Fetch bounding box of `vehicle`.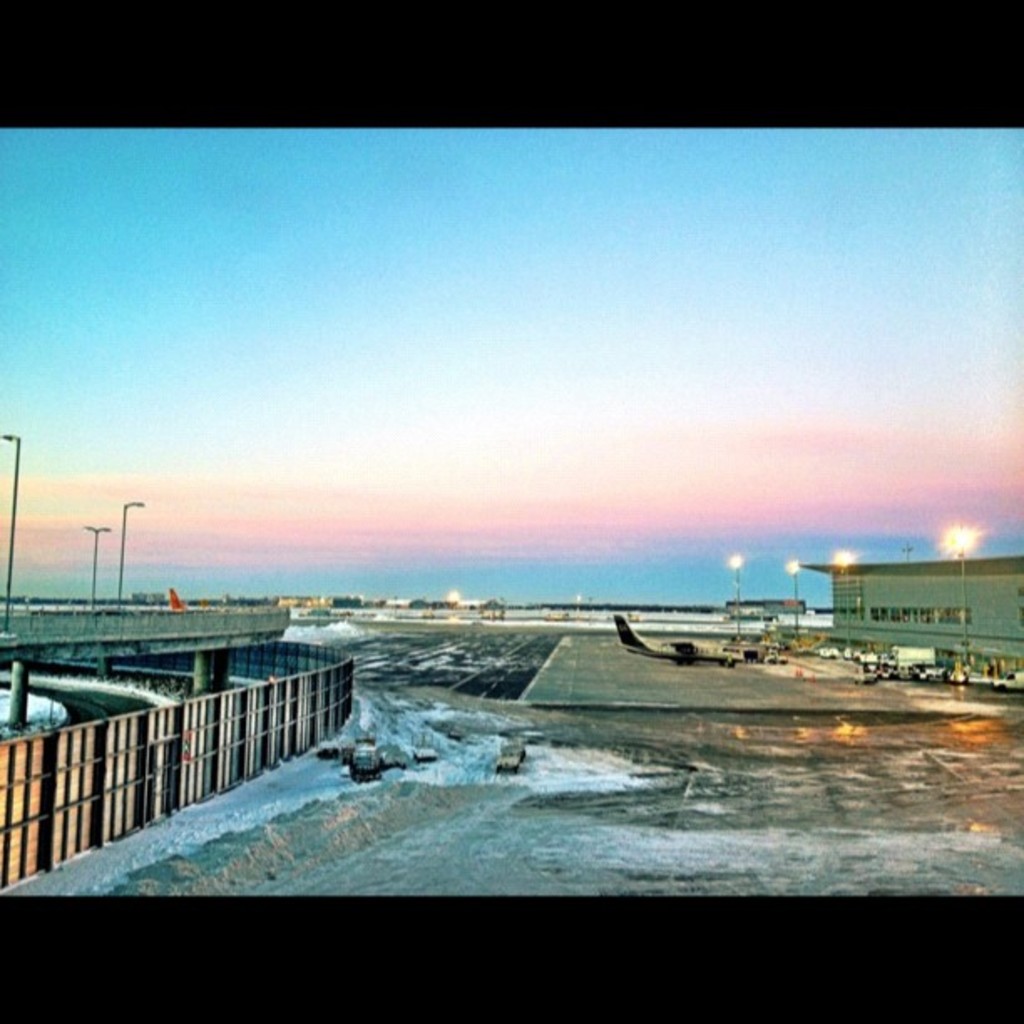
Bbox: 825/574/1011/666.
